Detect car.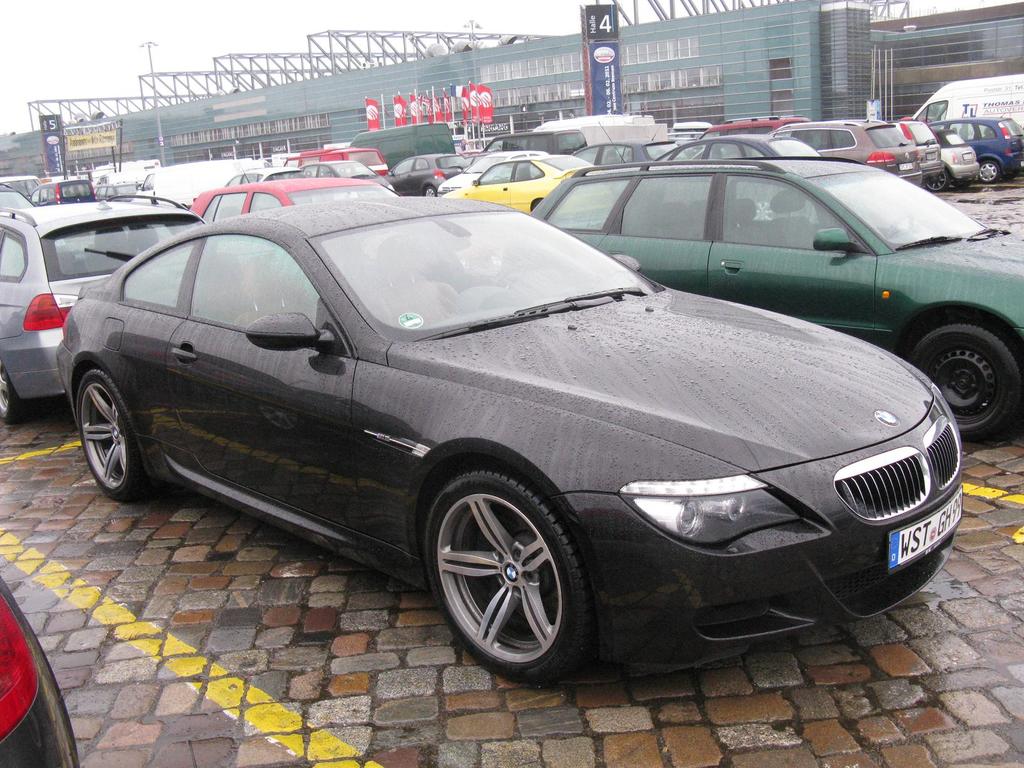
Detected at Rect(437, 146, 625, 218).
